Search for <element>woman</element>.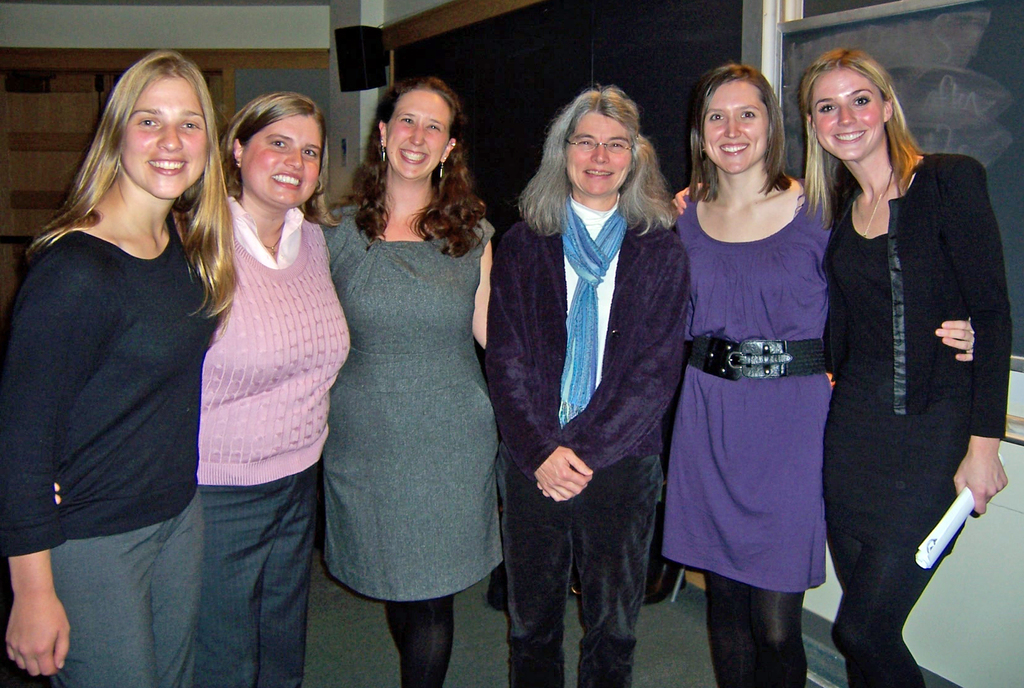
Found at 0, 50, 236, 687.
